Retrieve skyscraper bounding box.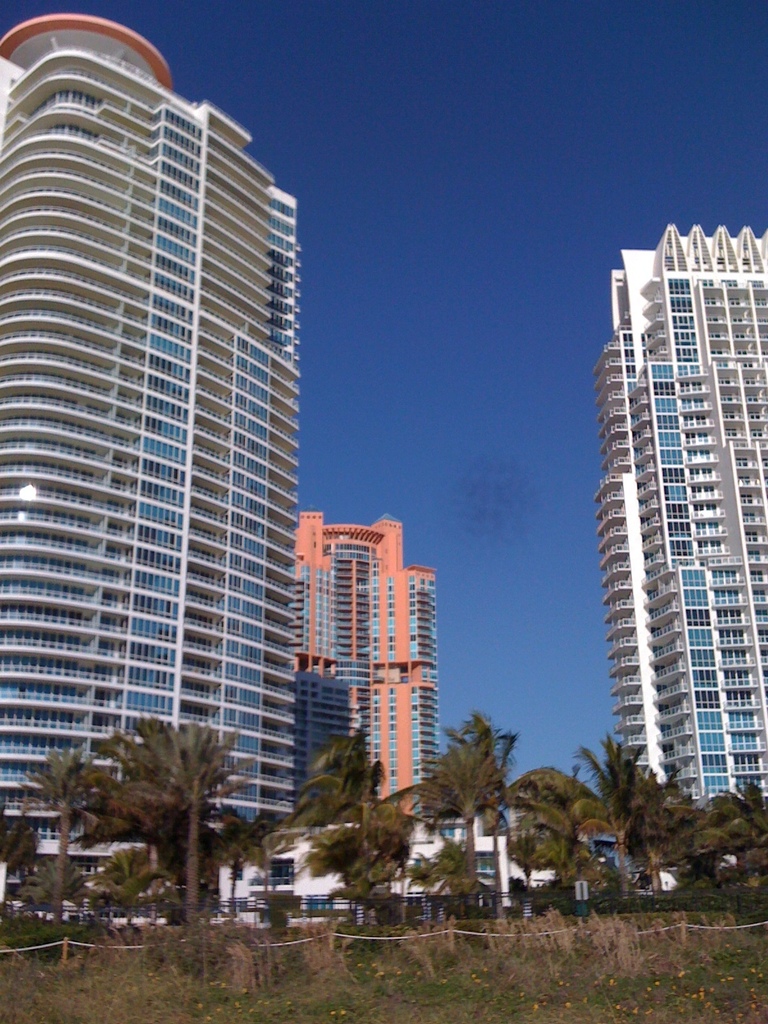
Bounding box: x1=286, y1=505, x2=461, y2=830.
